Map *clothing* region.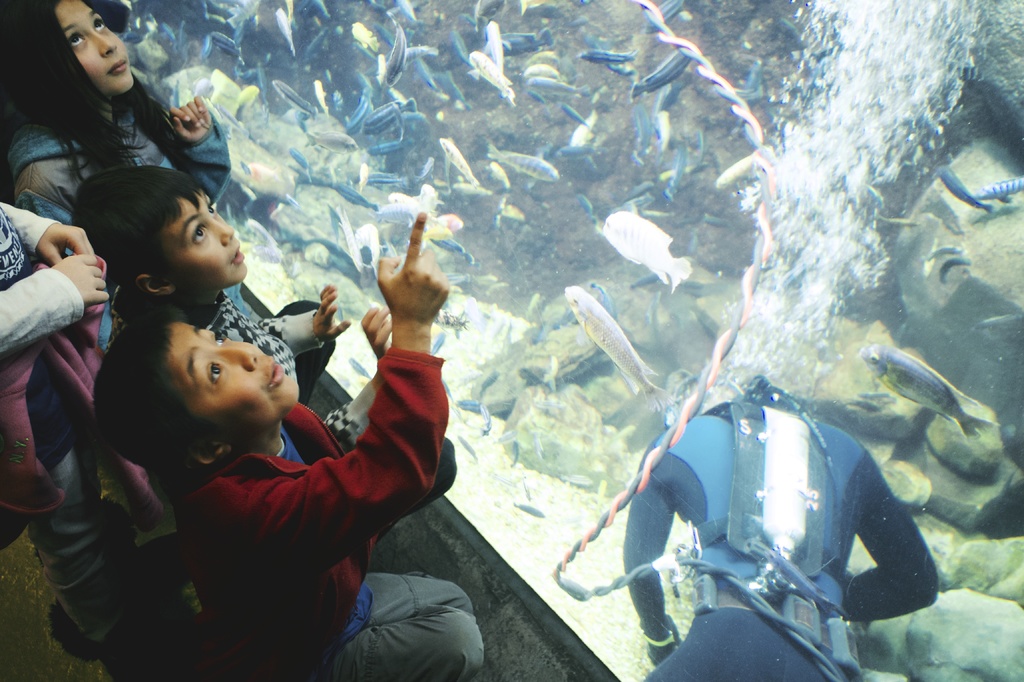
Mapped to l=106, t=286, r=457, b=541.
